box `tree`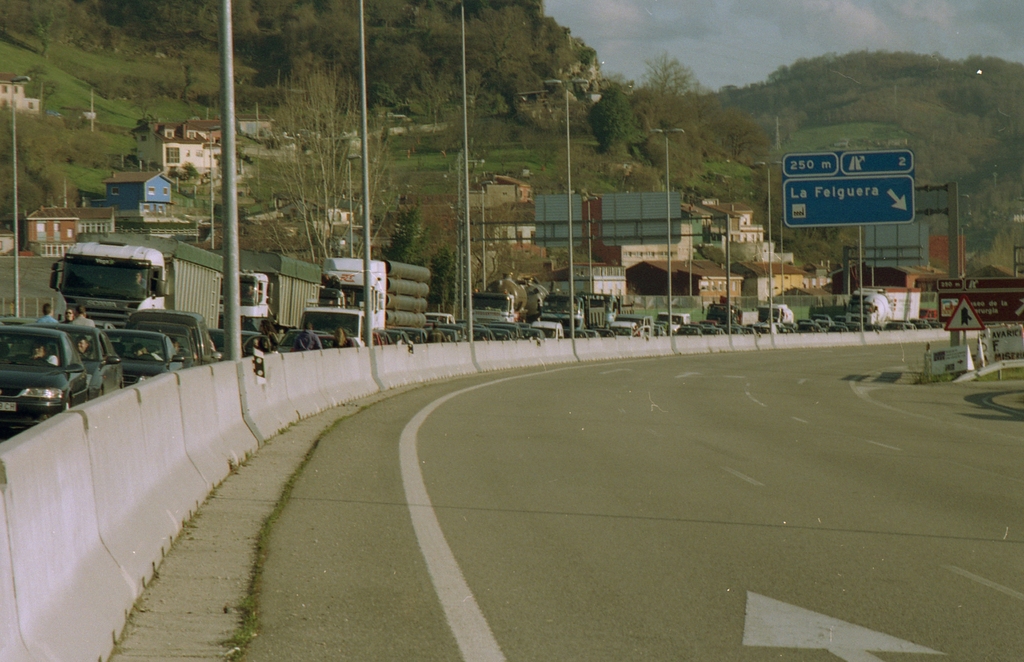
378:190:436:268
